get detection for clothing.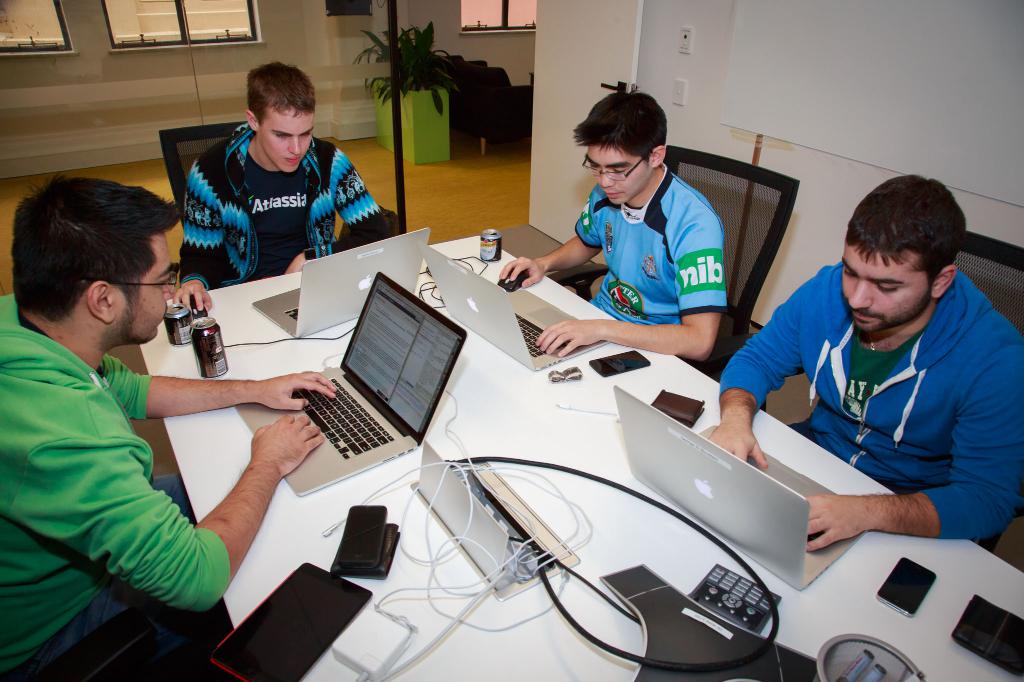
Detection: [left=0, top=289, right=244, bottom=681].
